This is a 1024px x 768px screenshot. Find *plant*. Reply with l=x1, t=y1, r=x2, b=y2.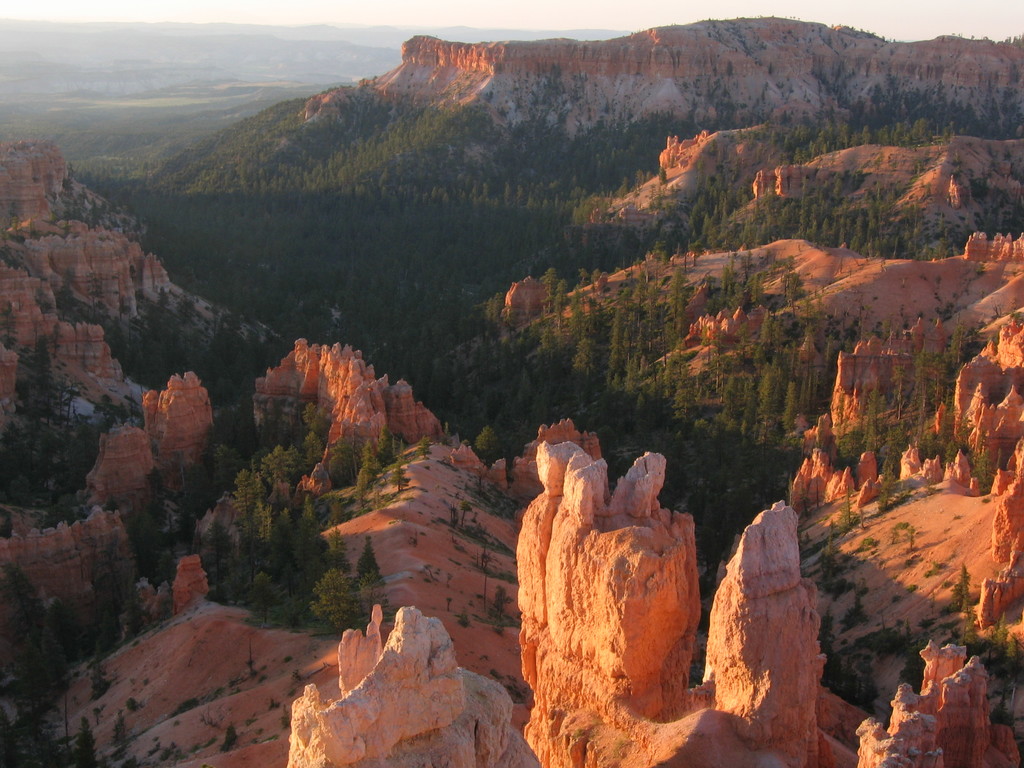
l=959, t=216, r=965, b=221.
